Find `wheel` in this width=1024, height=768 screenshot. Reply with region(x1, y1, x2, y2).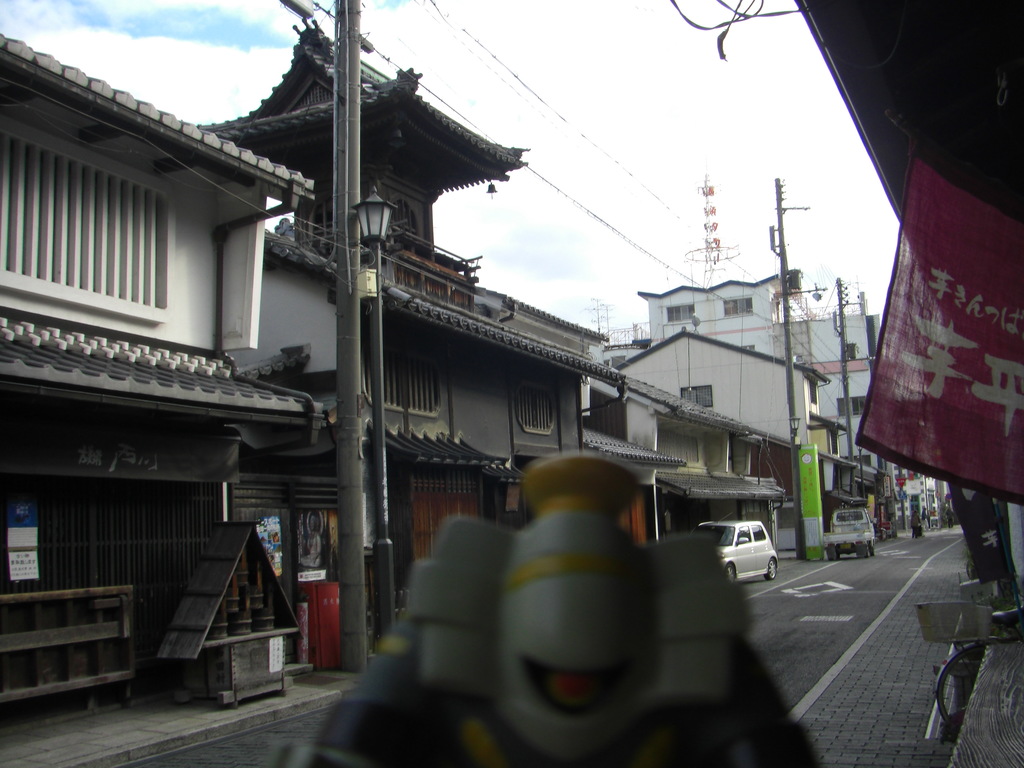
region(721, 552, 742, 591).
